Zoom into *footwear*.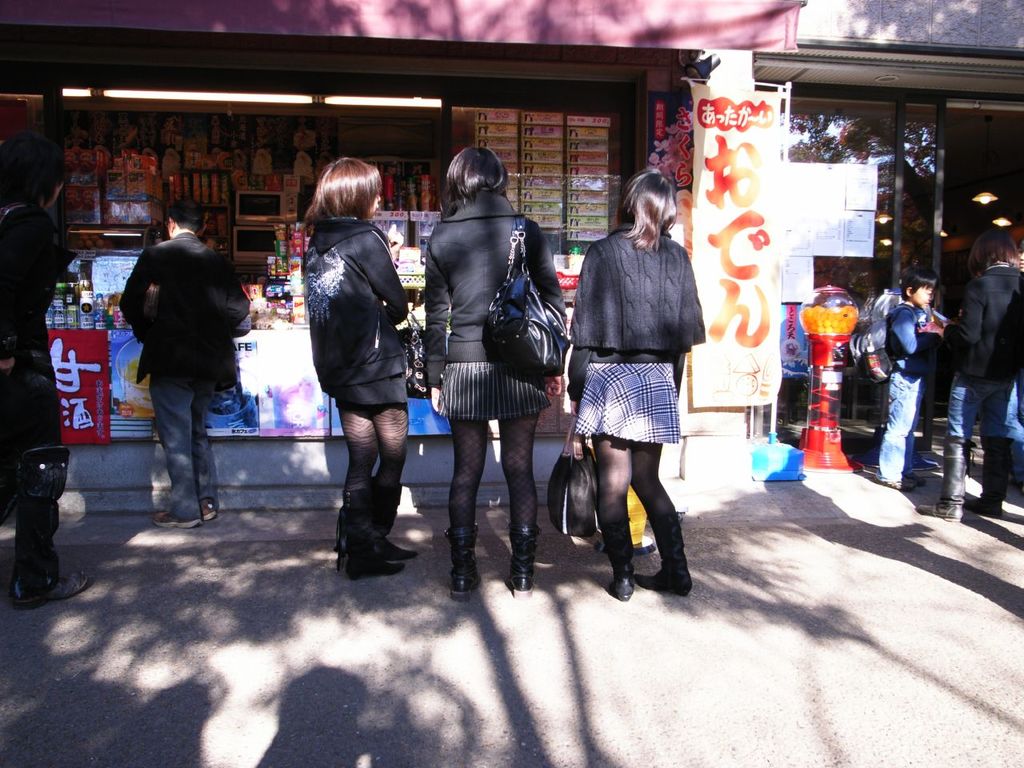
Zoom target: BBox(150, 510, 201, 529).
